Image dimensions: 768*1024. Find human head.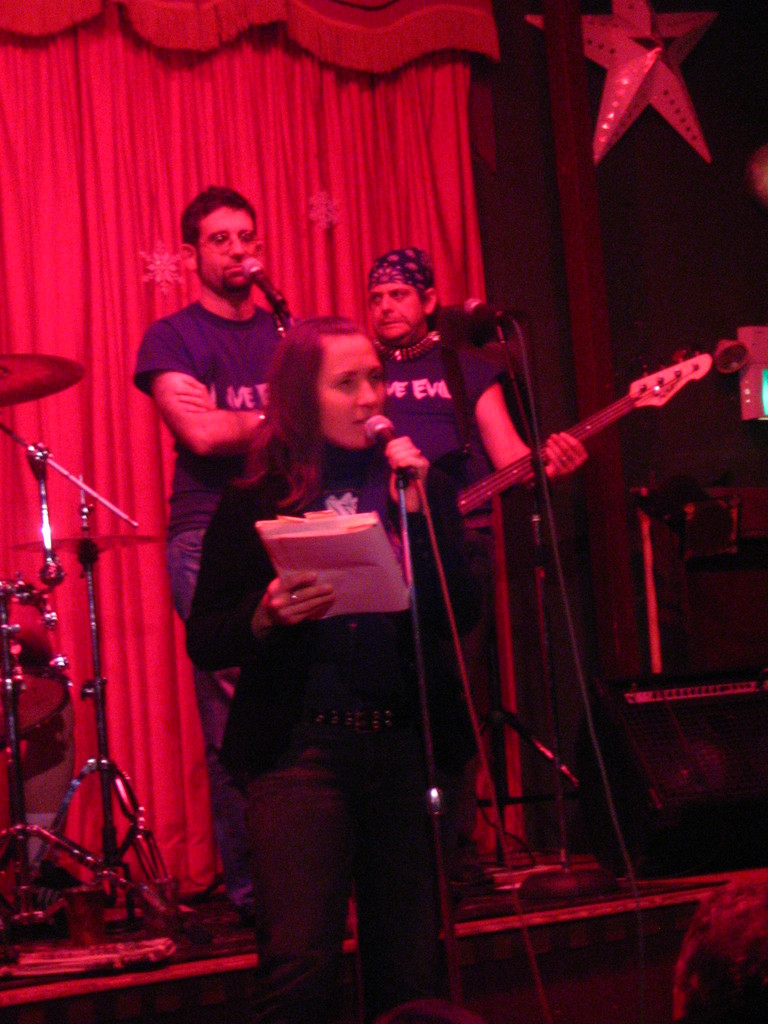
275 324 390 437.
